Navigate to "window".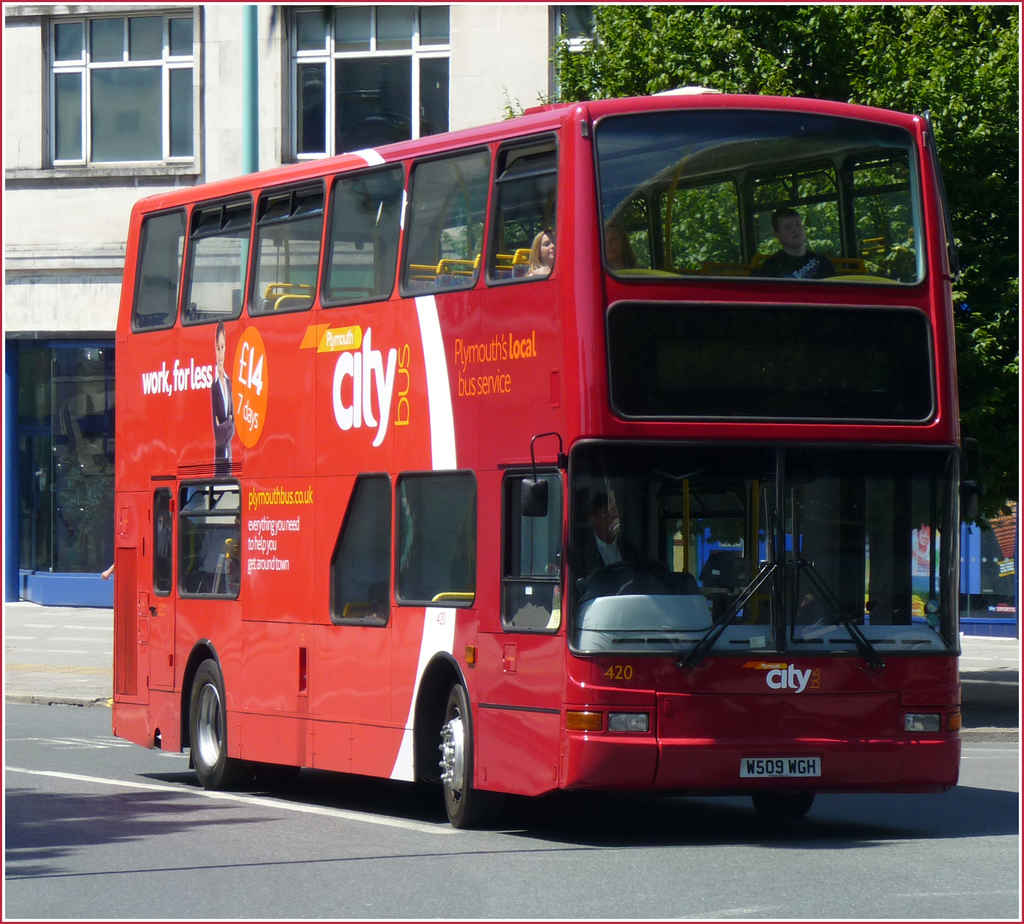
Navigation target: <box>281,10,447,165</box>.
